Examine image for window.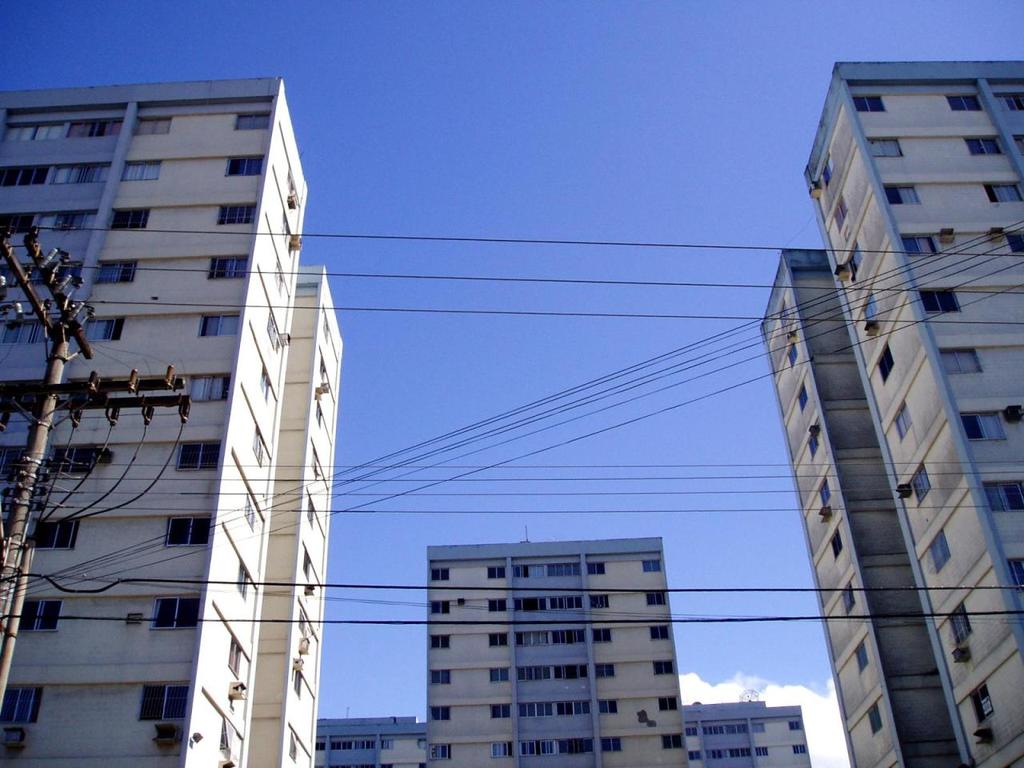
Examination result: select_region(318, 399, 319, 429).
